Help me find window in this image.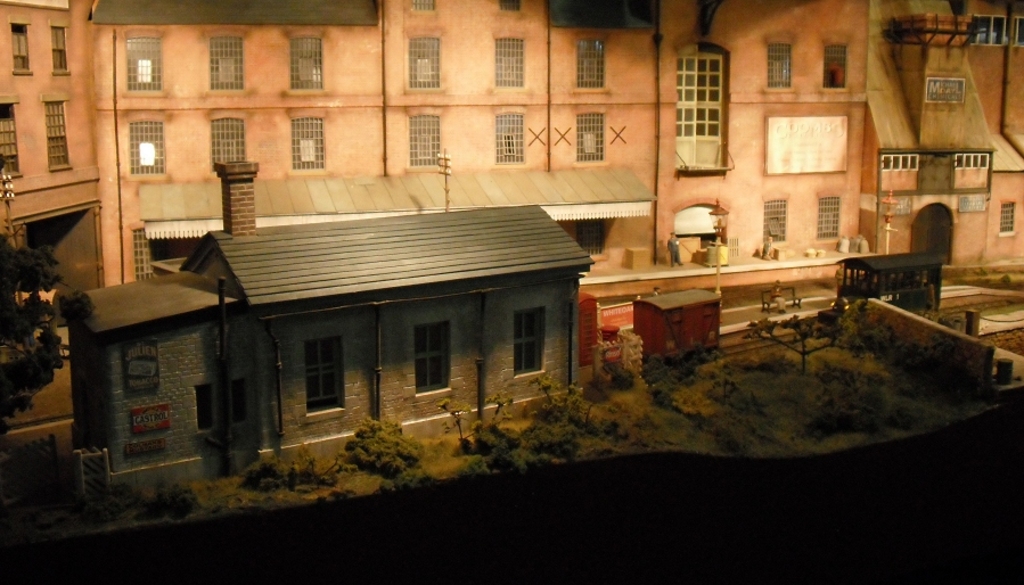
Found it: select_region(575, 39, 600, 86).
